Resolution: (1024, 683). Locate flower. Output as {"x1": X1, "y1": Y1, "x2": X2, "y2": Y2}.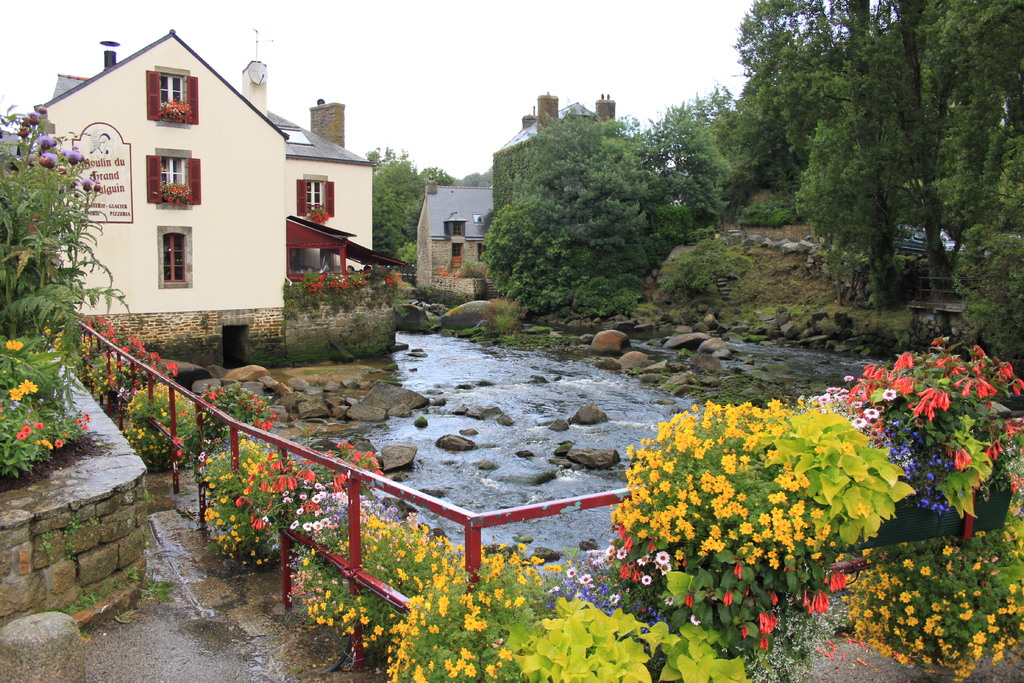
{"x1": 120, "y1": 371, "x2": 205, "y2": 465}.
